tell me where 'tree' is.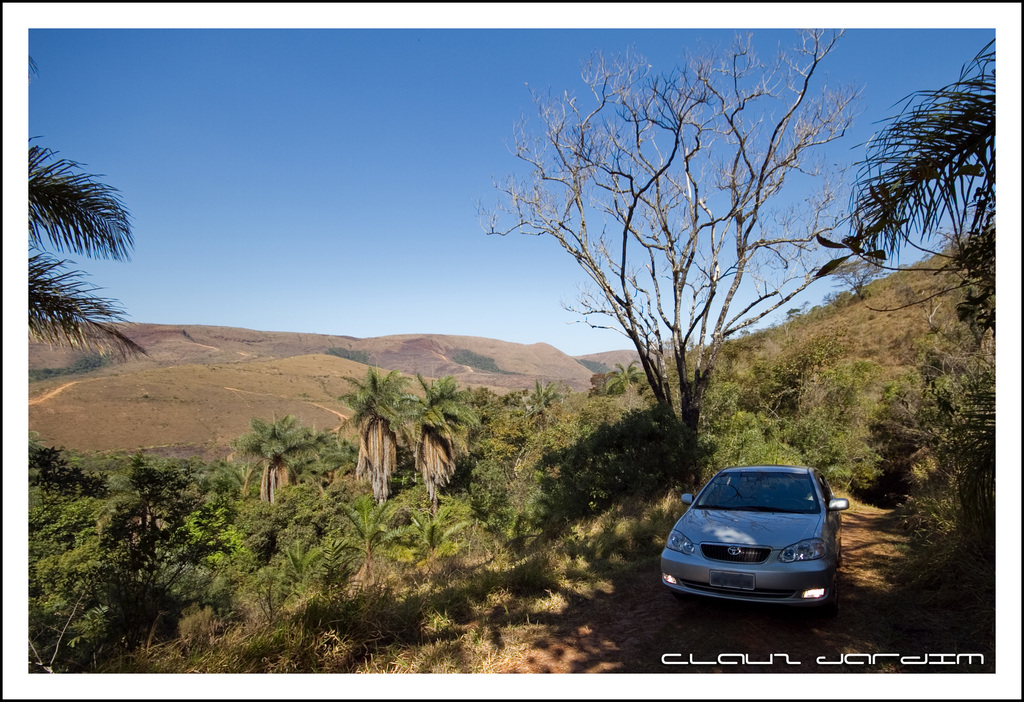
'tree' is at left=31, top=47, right=144, bottom=368.
